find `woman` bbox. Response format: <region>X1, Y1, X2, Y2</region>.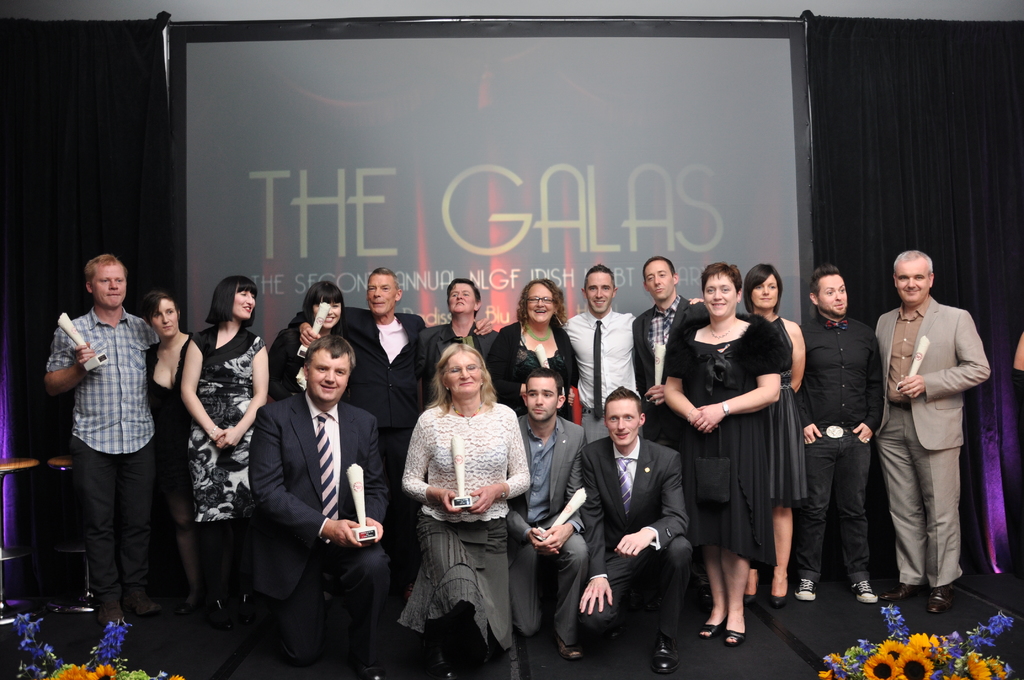
<region>152, 291, 211, 611</region>.
